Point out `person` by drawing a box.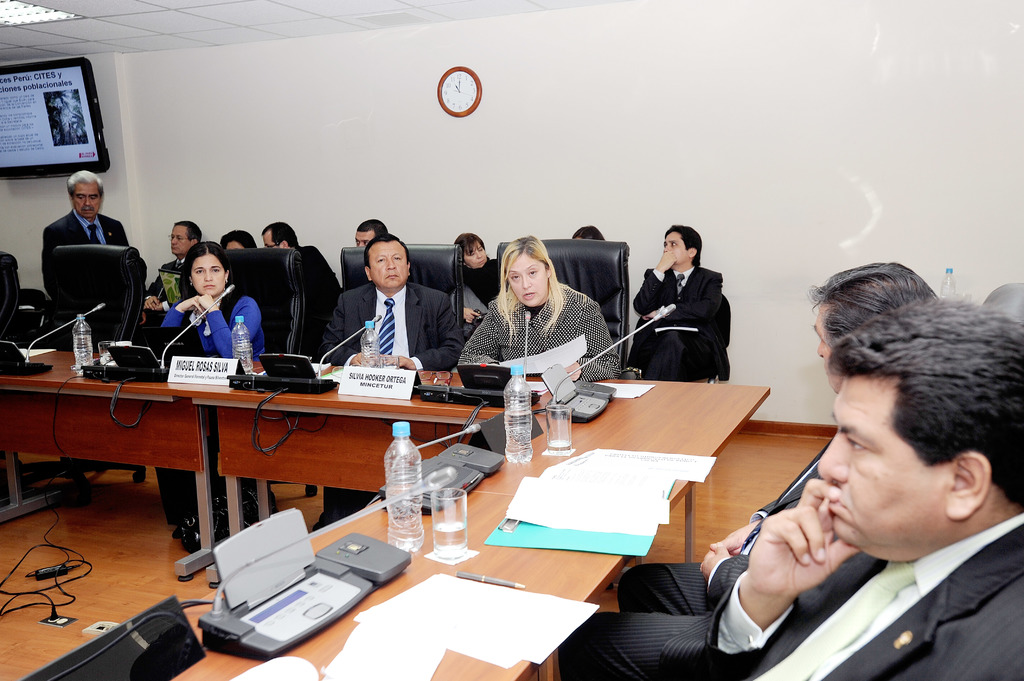
box(262, 221, 345, 363).
